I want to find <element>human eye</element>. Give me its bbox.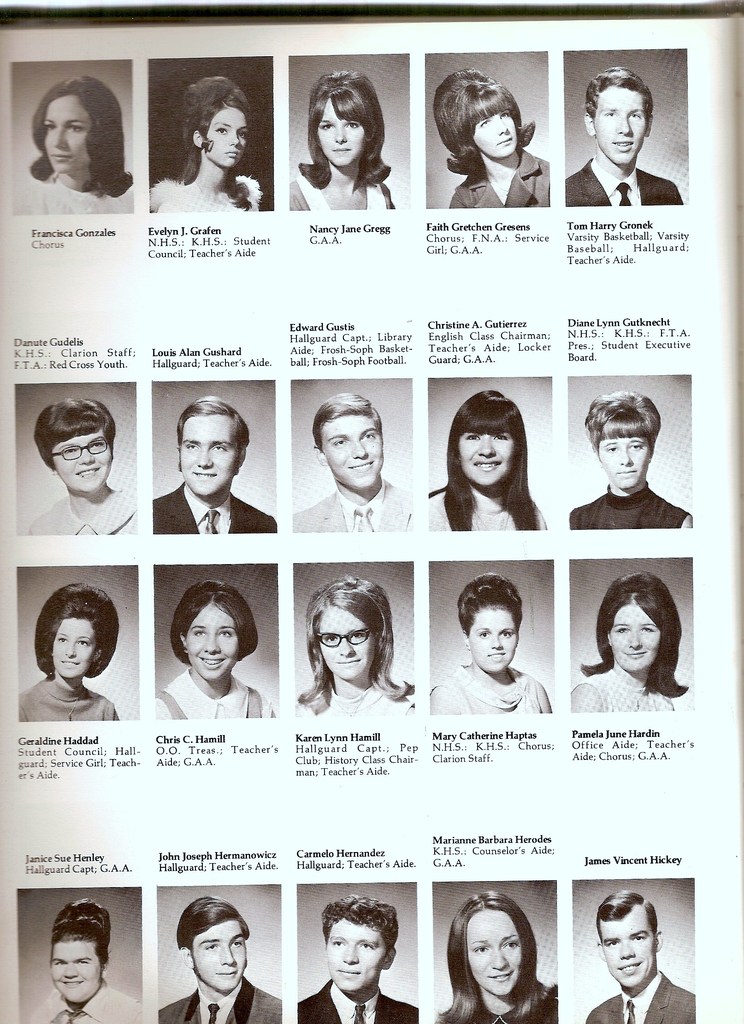
detection(69, 123, 81, 137).
